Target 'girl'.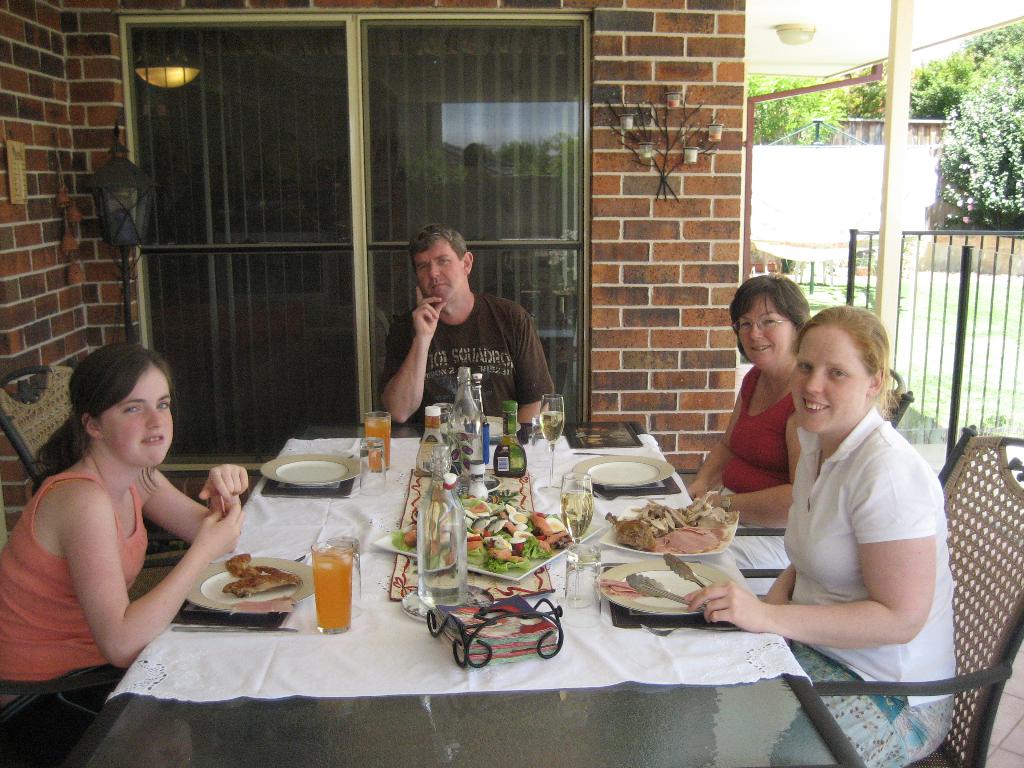
Target region: rect(689, 305, 961, 767).
